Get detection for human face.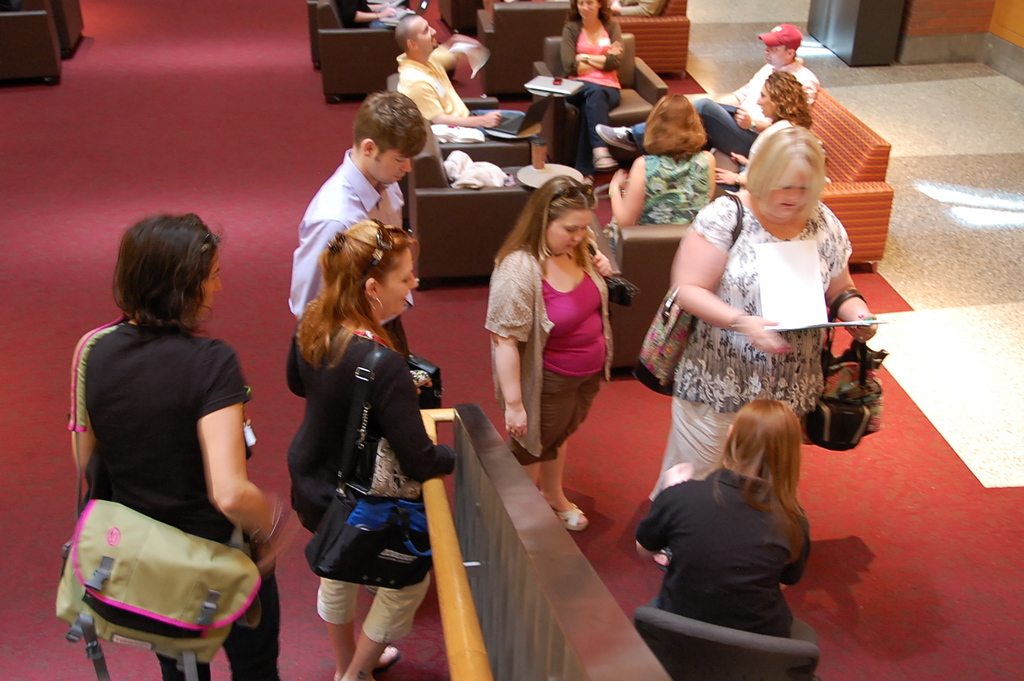
Detection: 199/244/224/320.
